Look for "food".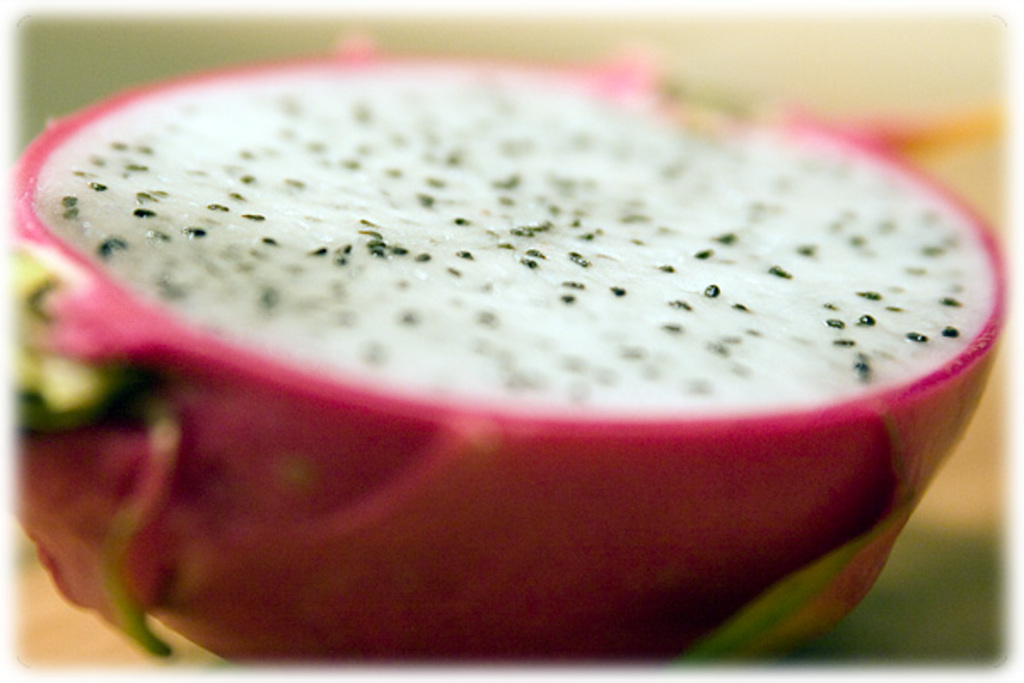
Found: {"left": 10, "top": 50, "right": 997, "bottom": 656}.
